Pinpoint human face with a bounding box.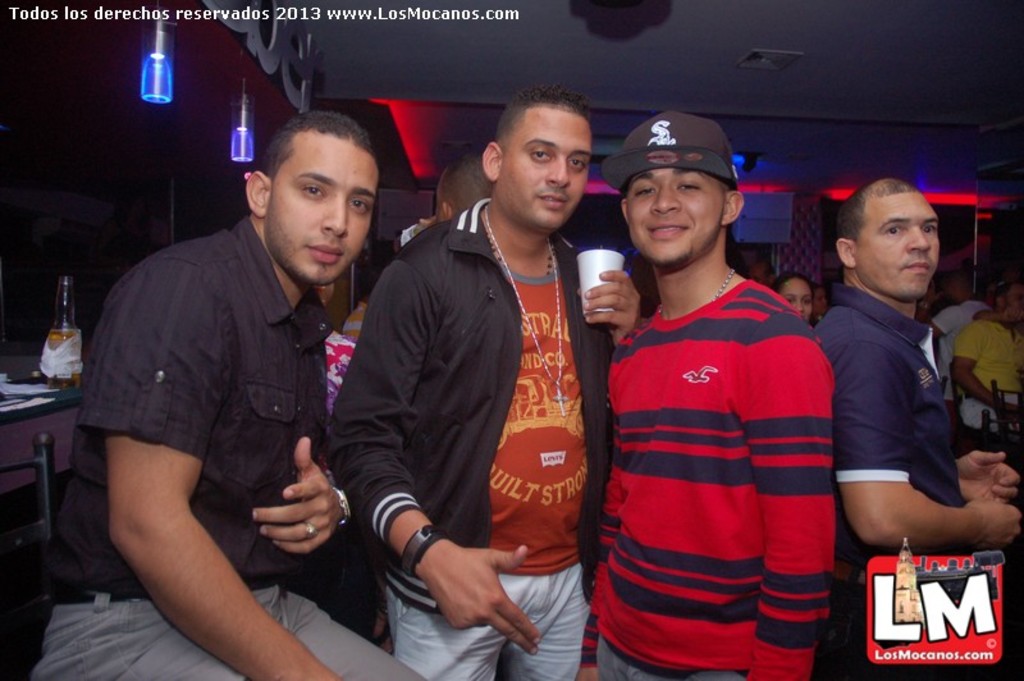
861:195:941:296.
